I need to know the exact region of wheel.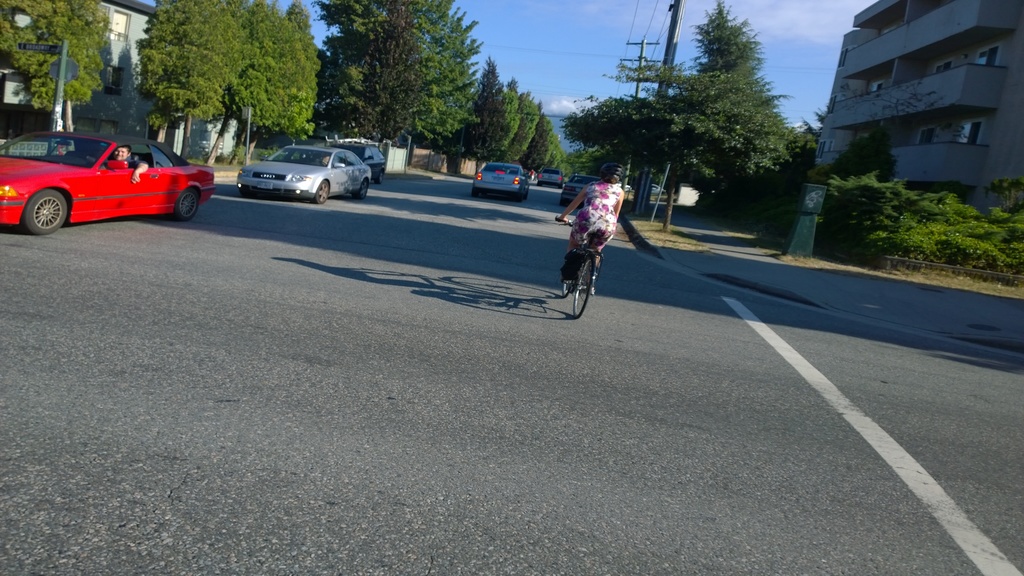
Region: [176,189,198,219].
